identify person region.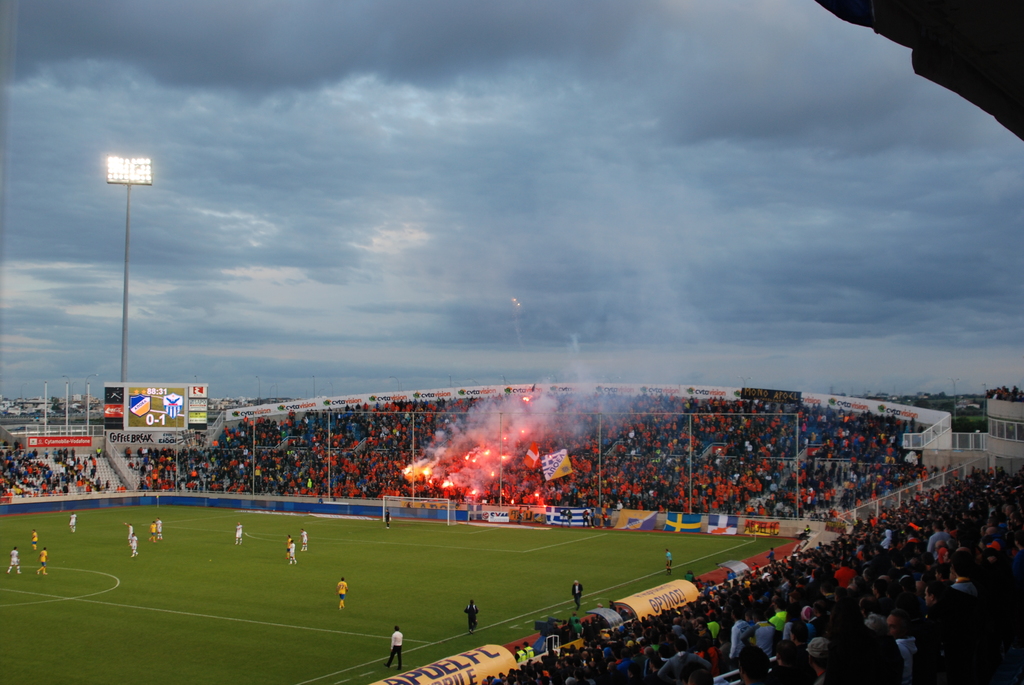
Region: box(34, 549, 47, 574).
